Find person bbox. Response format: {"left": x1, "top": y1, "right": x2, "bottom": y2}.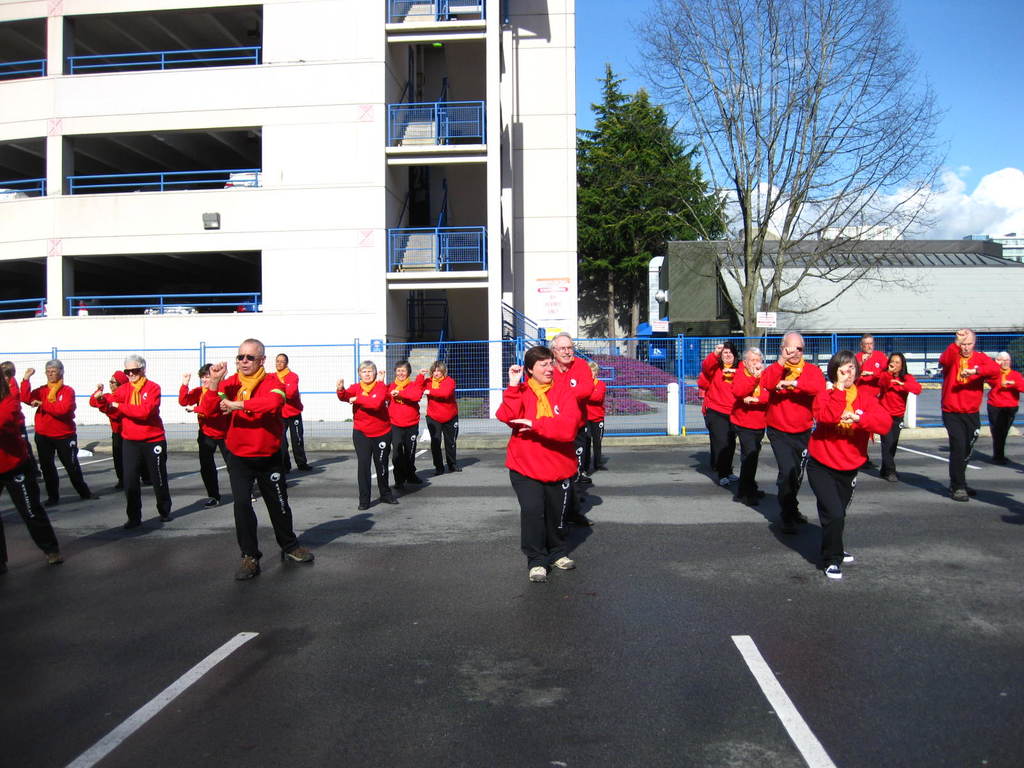
{"left": 179, "top": 362, "right": 253, "bottom": 502}.
